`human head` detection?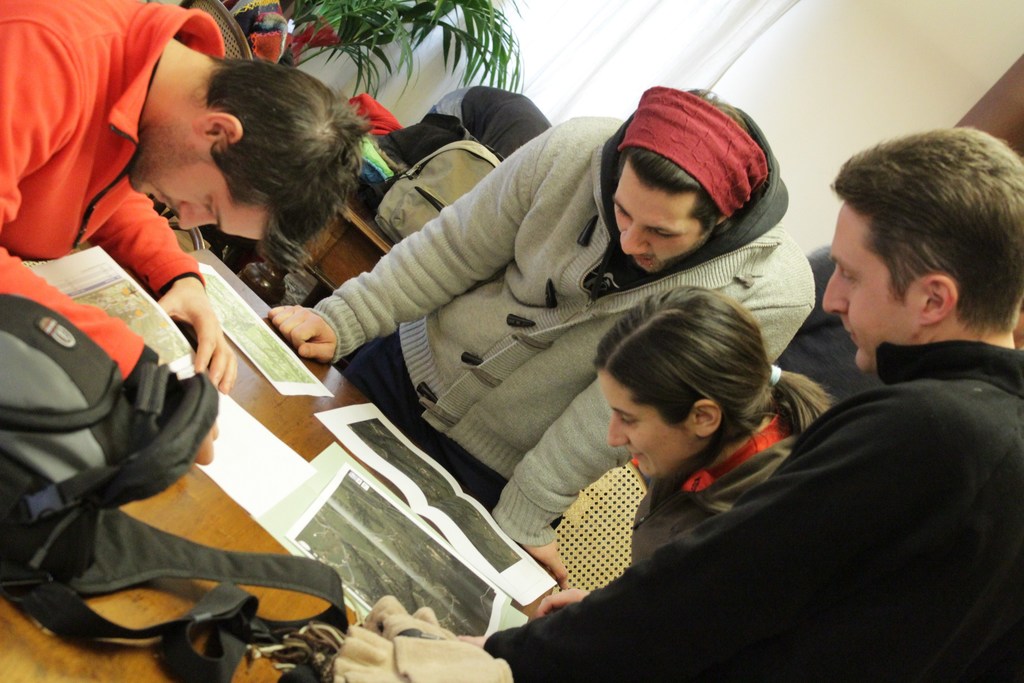
detection(124, 63, 348, 242)
